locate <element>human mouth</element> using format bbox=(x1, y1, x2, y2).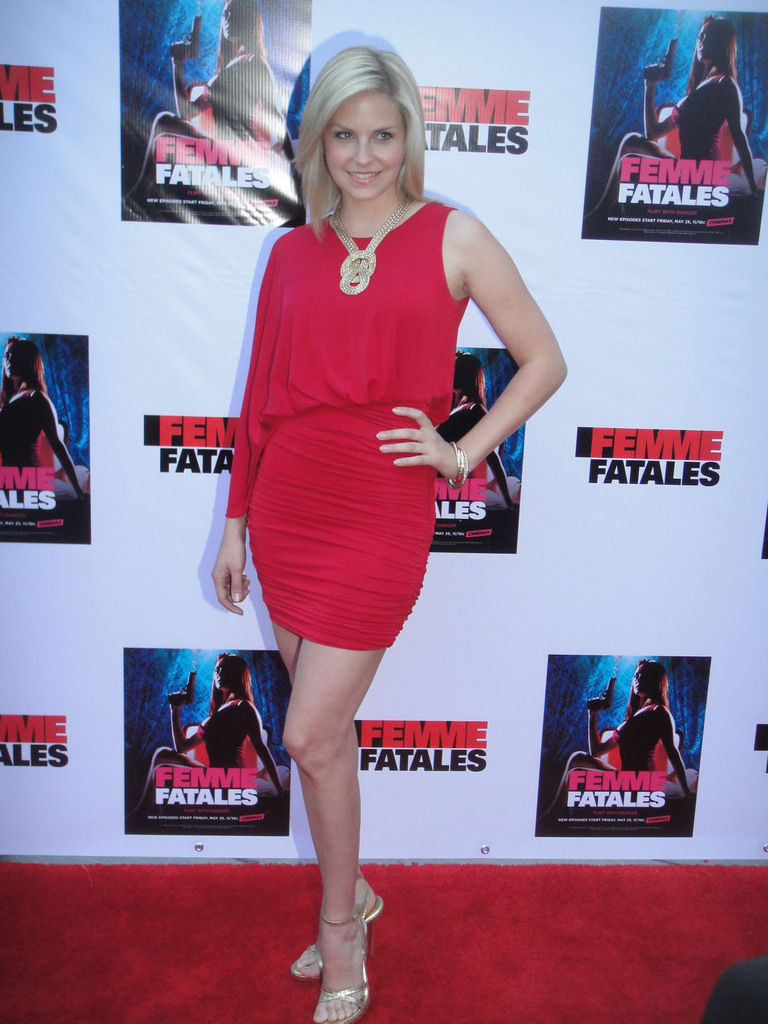
bbox=(342, 164, 384, 188).
